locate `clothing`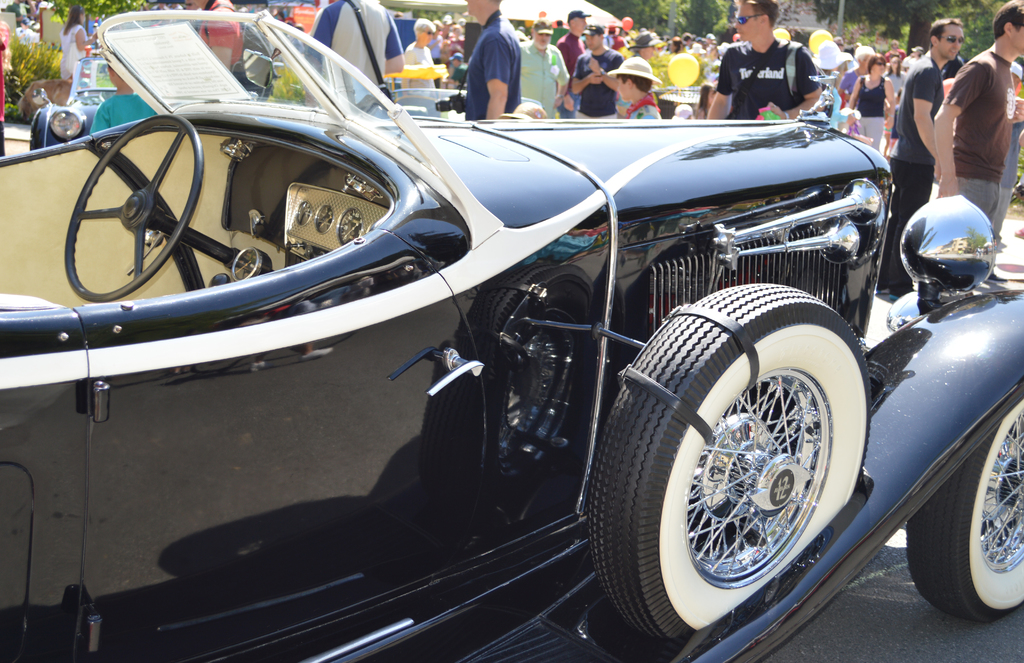
518,41,570,122
